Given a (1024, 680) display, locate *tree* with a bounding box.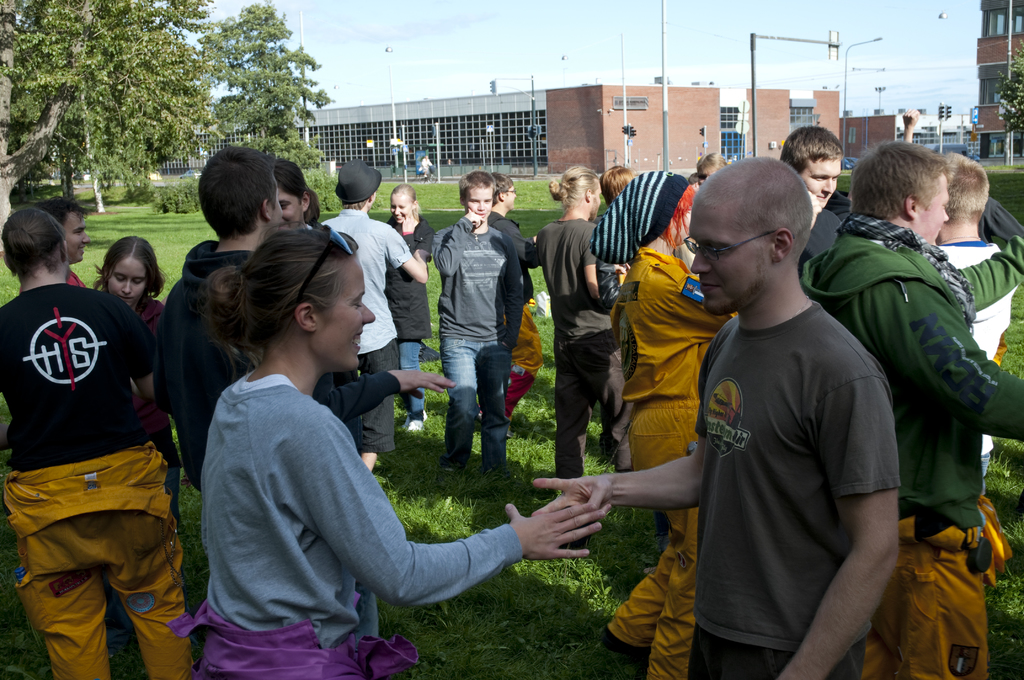
Located: pyautogui.locateOnScreen(189, 0, 335, 161).
